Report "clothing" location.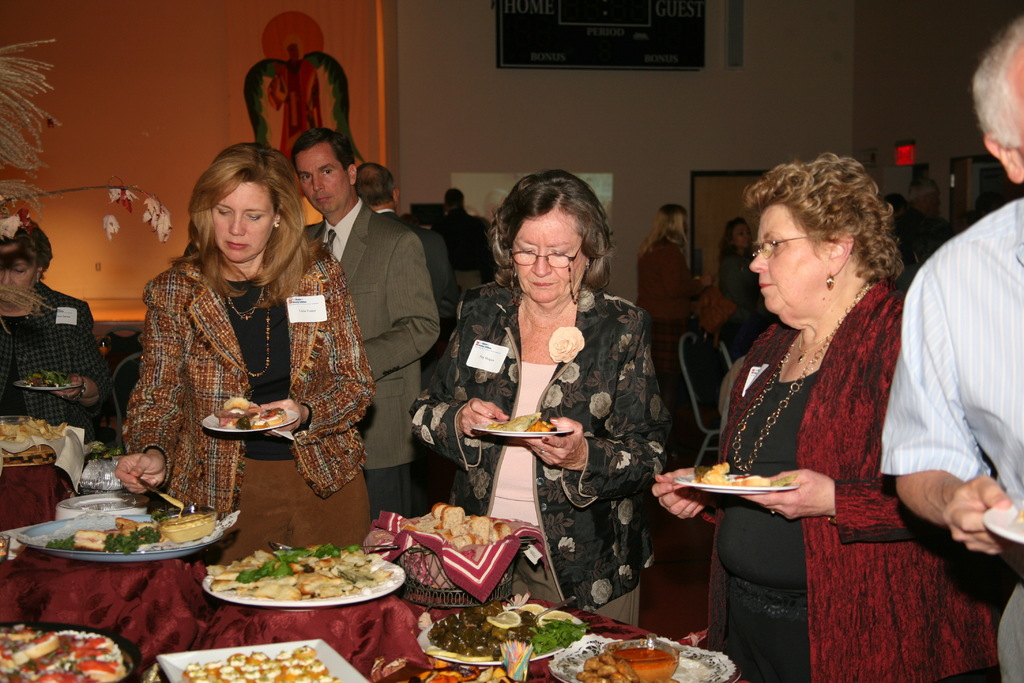
Report: {"x1": 448, "y1": 209, "x2": 493, "y2": 288}.
